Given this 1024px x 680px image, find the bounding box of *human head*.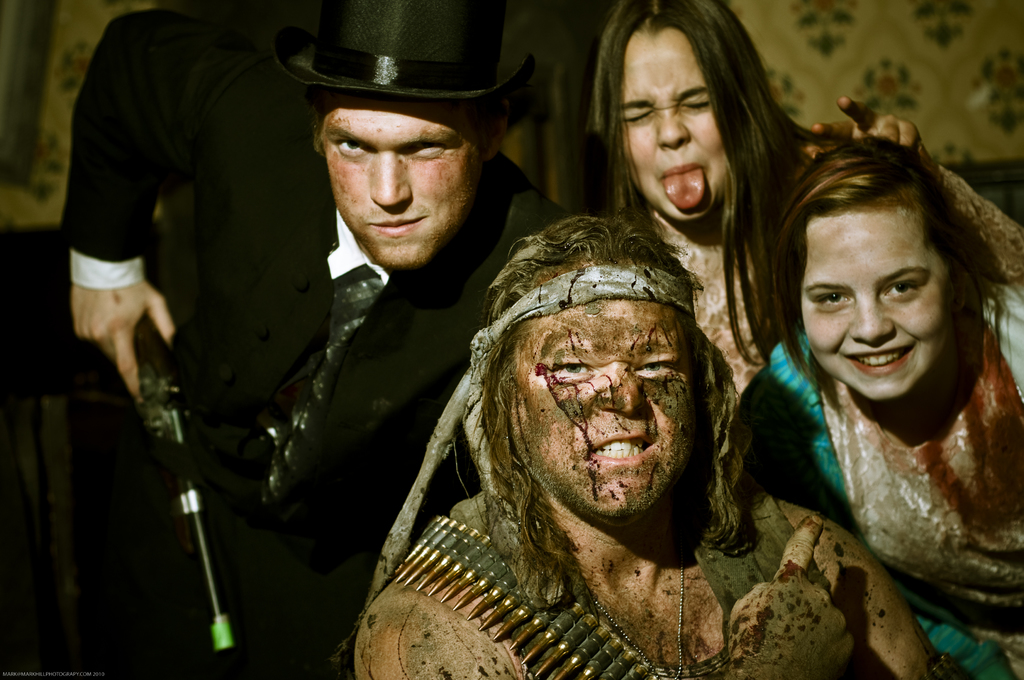
[789,154,966,400].
